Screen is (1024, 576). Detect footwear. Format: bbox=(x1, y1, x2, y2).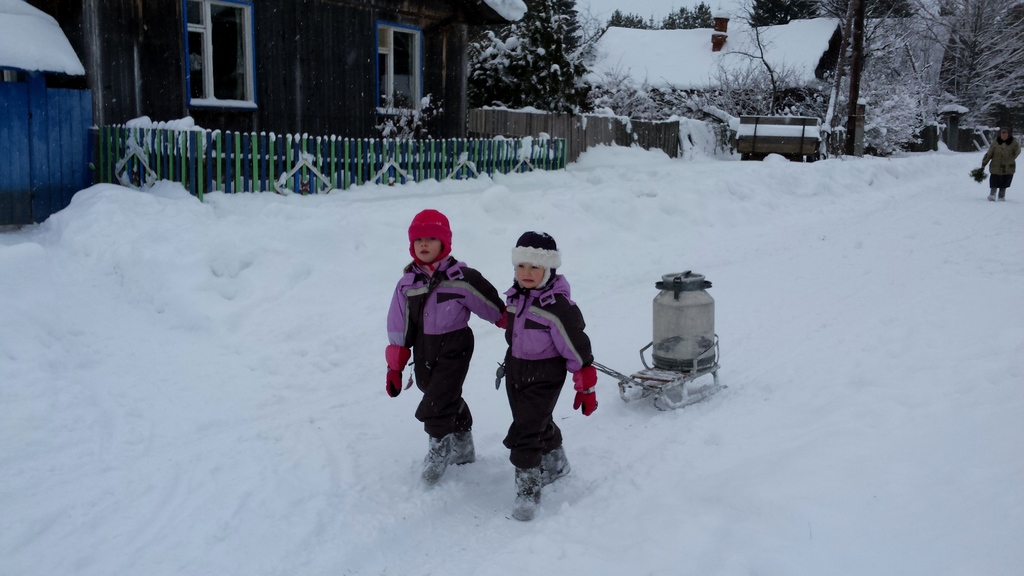
bbox=(452, 433, 479, 468).
